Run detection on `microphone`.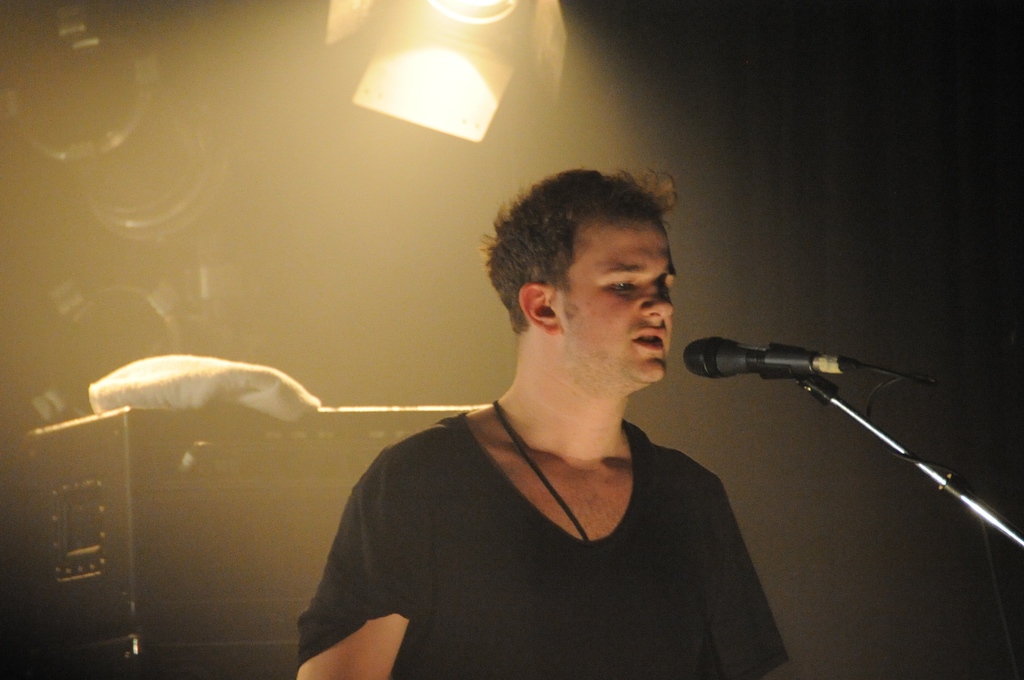
Result: 678:335:924:423.
